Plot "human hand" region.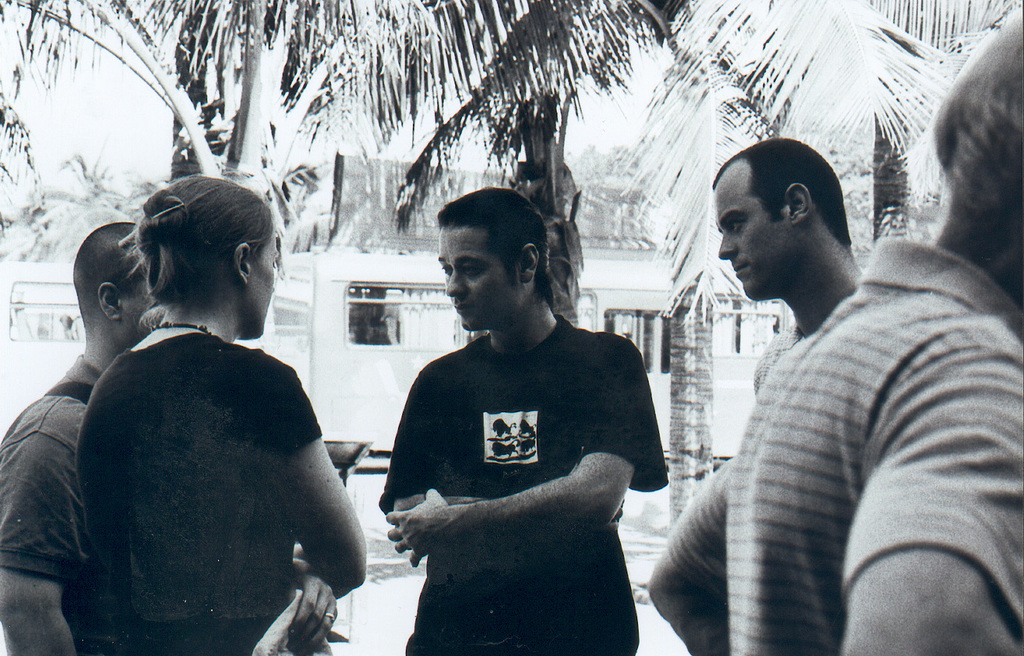
Plotted at [left=293, top=554, right=343, bottom=655].
